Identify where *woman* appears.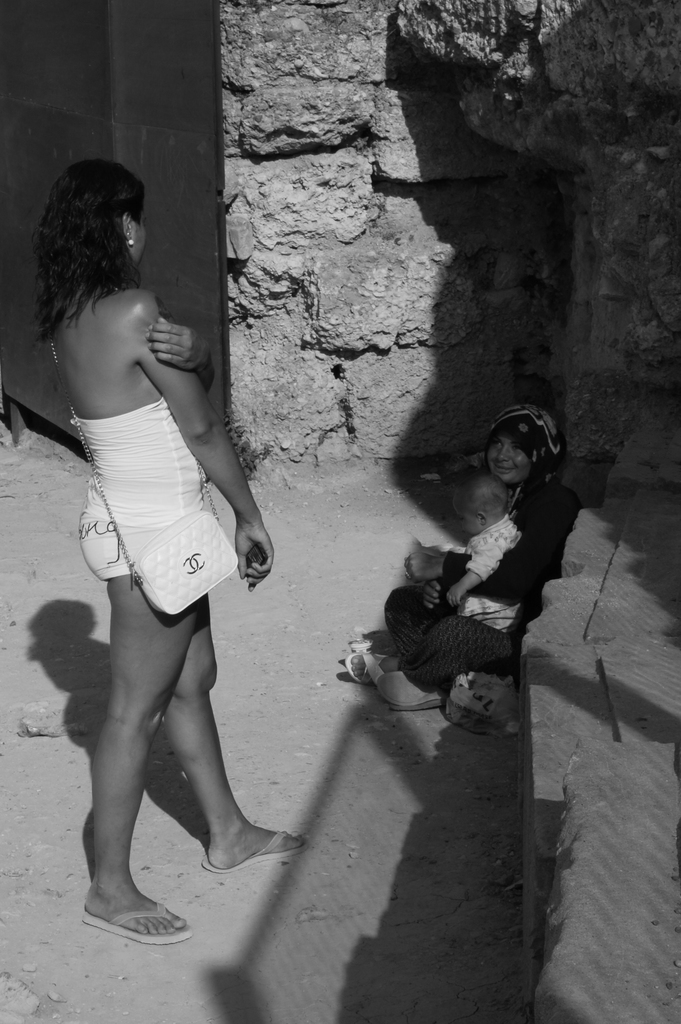
Appears at box(40, 122, 291, 913).
